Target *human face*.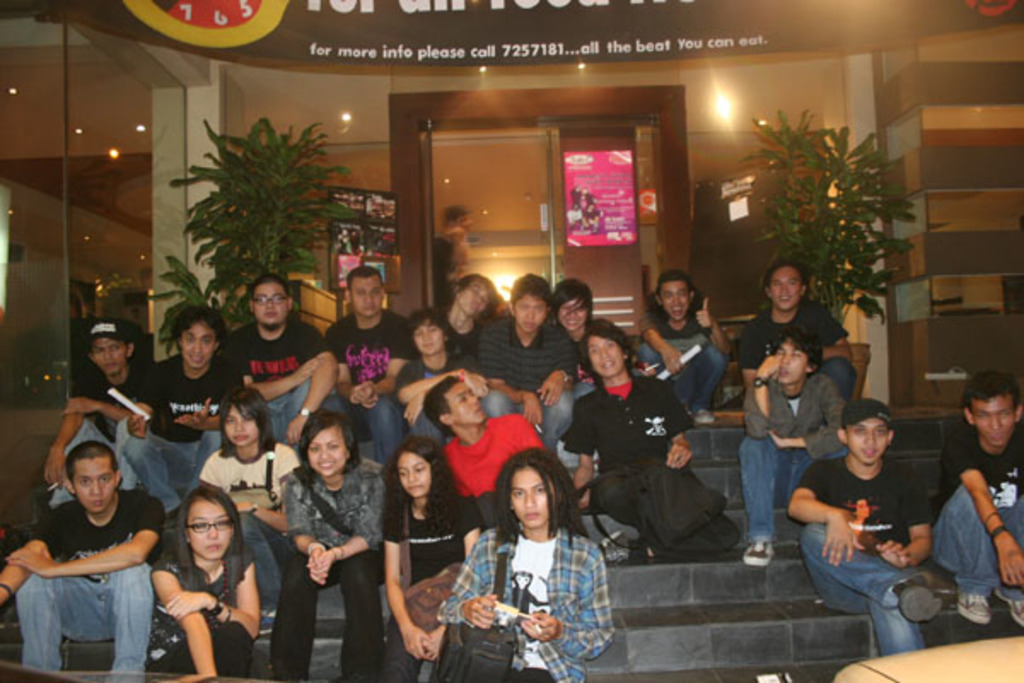
Target region: (415,318,444,353).
